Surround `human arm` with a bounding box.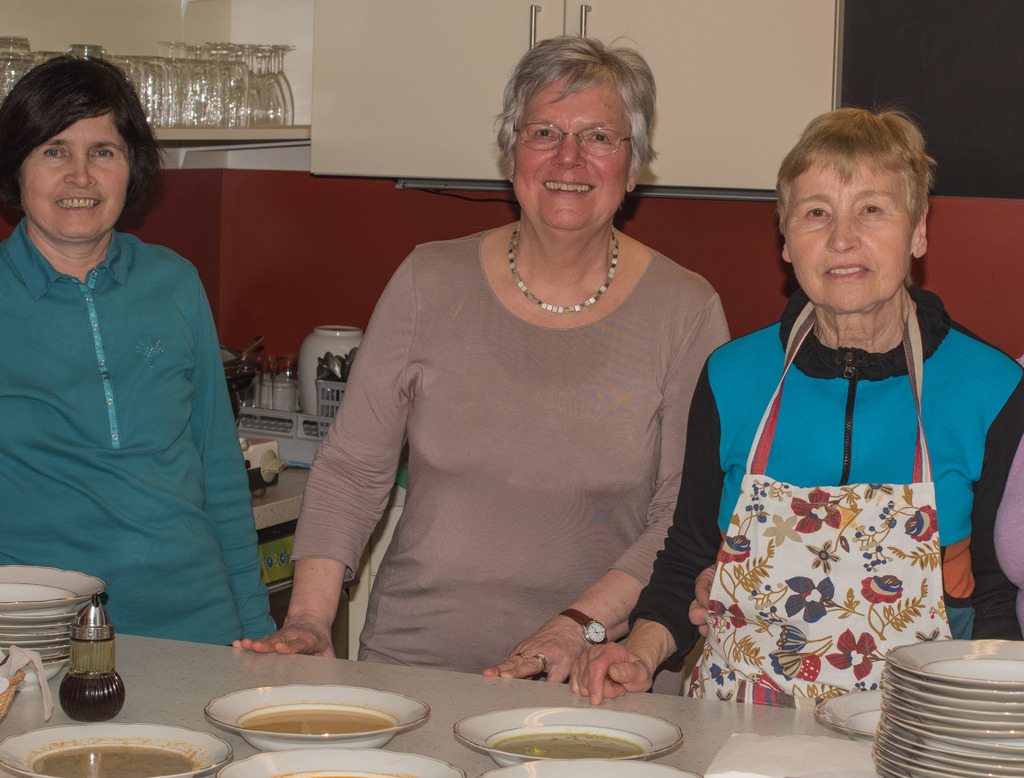
bbox(463, 292, 730, 688).
